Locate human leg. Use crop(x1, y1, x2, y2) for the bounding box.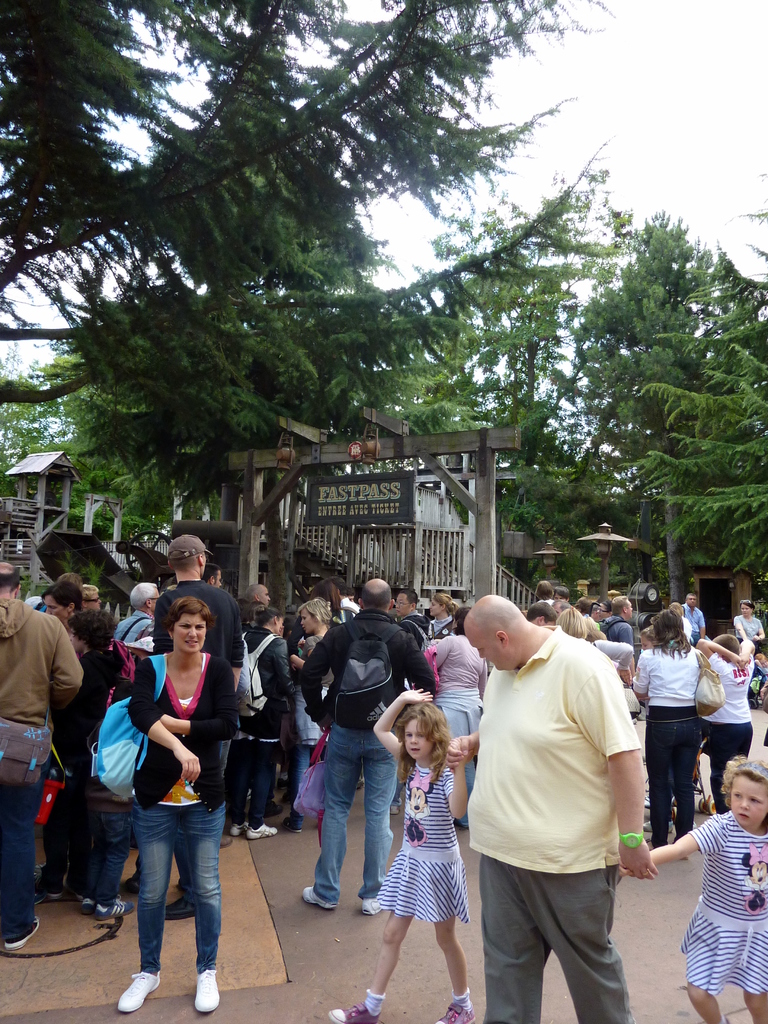
crop(360, 719, 397, 915).
